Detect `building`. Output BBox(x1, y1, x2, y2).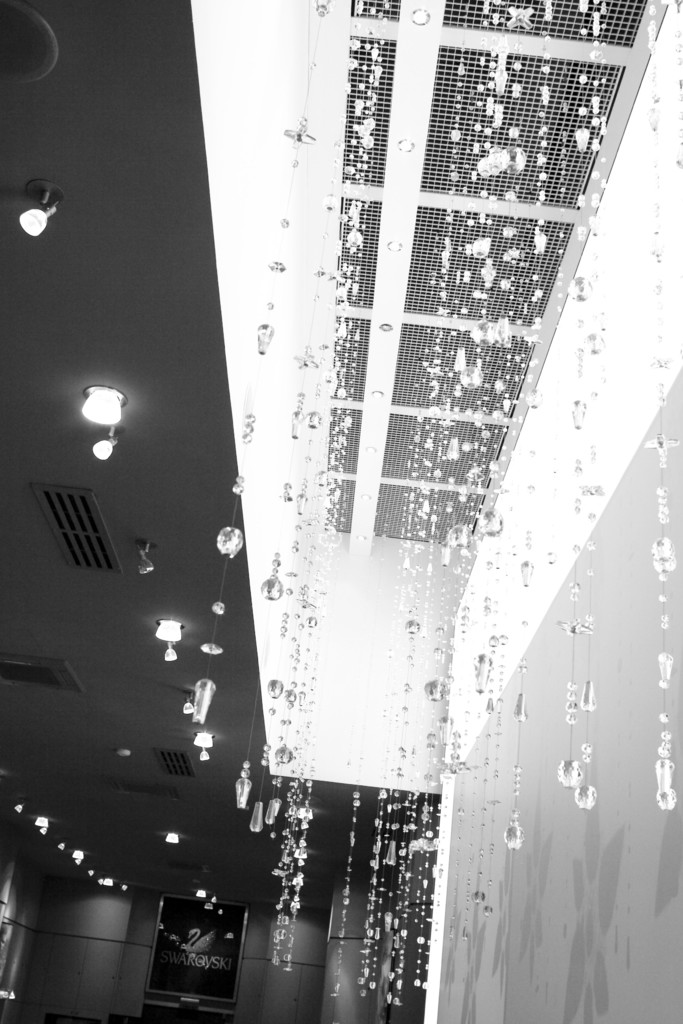
BBox(0, 1, 682, 1023).
